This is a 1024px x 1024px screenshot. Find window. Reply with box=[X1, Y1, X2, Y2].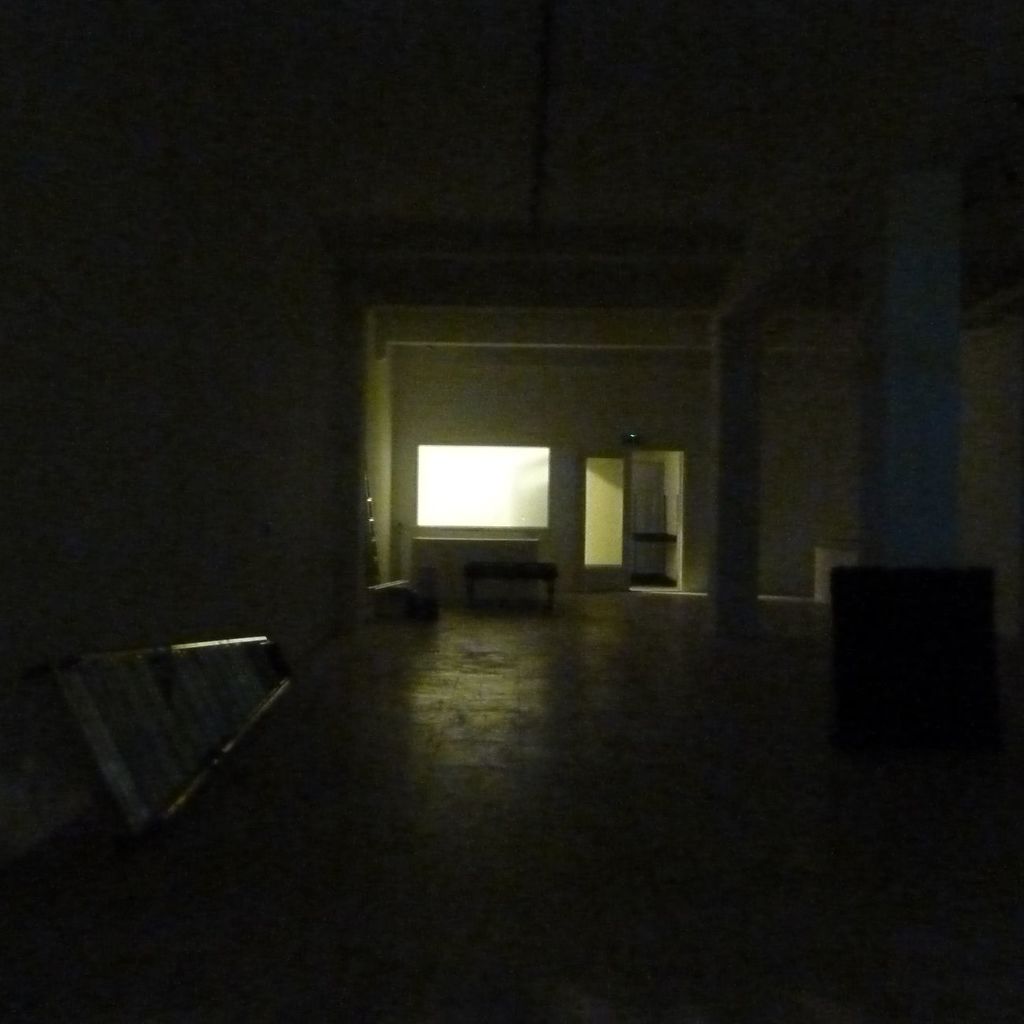
box=[414, 444, 547, 525].
